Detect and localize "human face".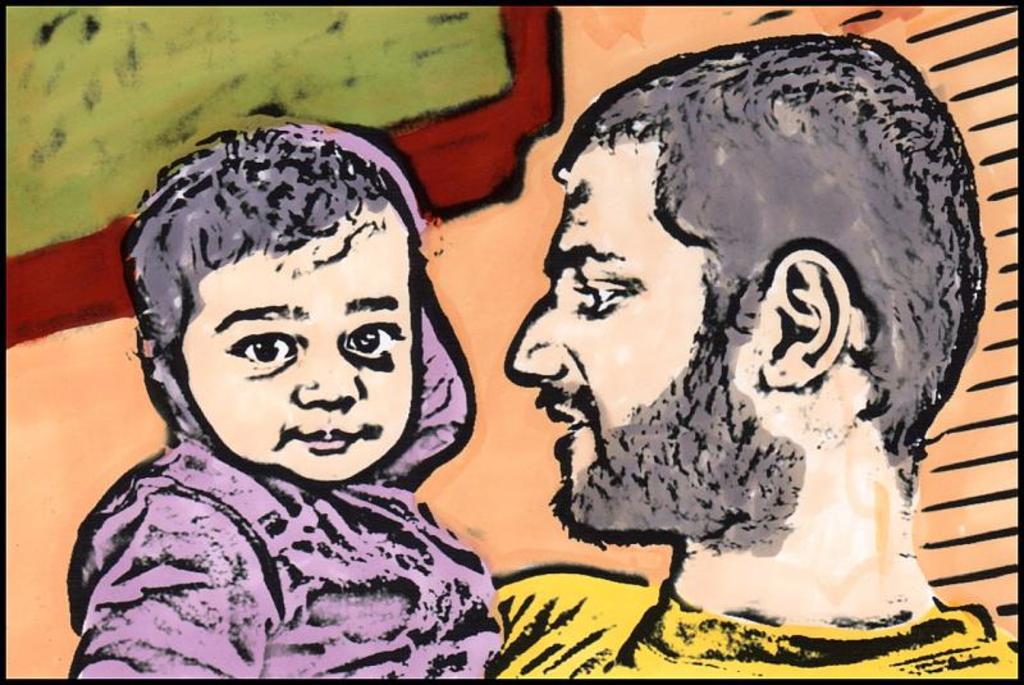
Localized at (x1=507, y1=131, x2=716, y2=499).
